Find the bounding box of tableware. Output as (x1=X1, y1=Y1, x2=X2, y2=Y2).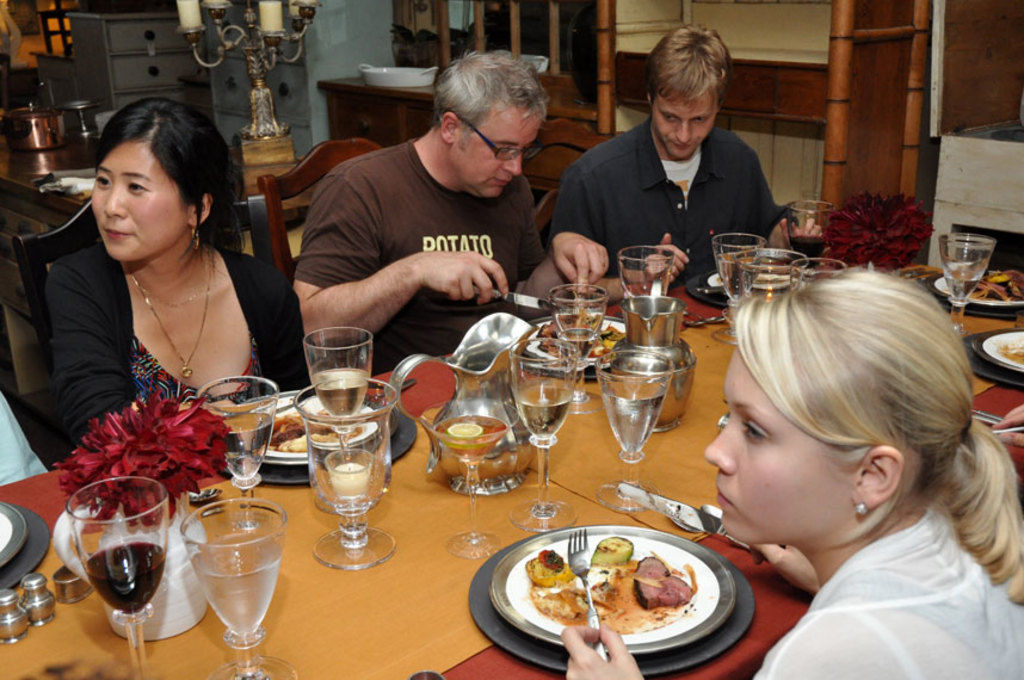
(x1=298, y1=395, x2=388, y2=585).
